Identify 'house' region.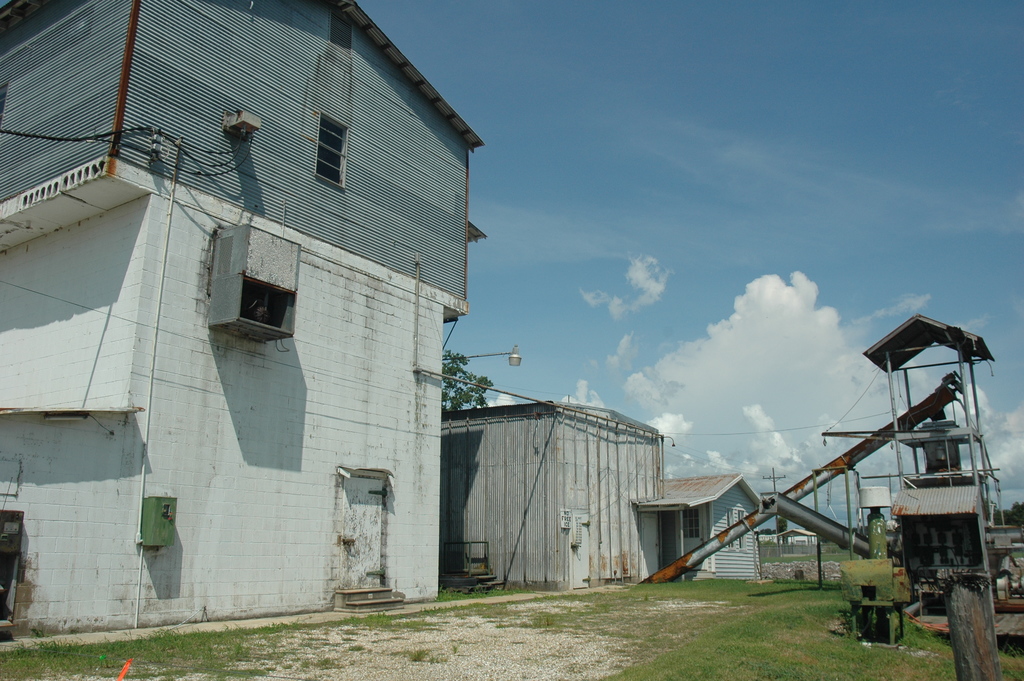
Region: bbox=(657, 460, 764, 581).
